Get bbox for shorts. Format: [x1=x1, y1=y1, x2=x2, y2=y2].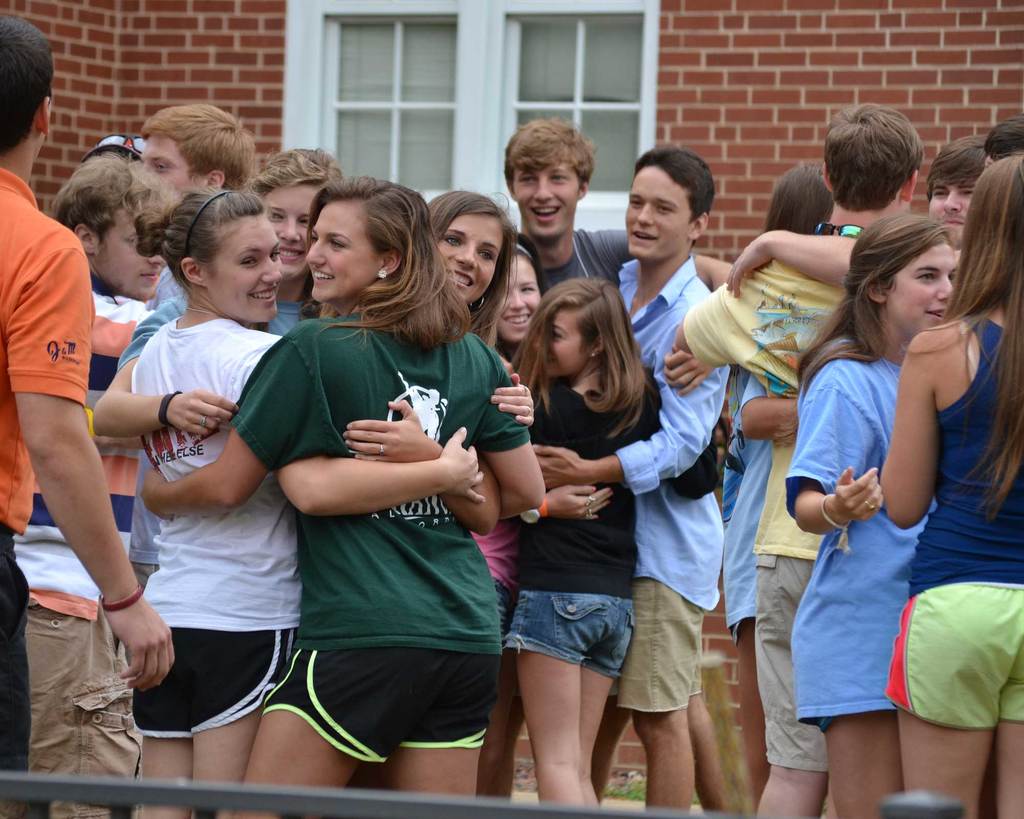
[x1=261, y1=647, x2=502, y2=764].
